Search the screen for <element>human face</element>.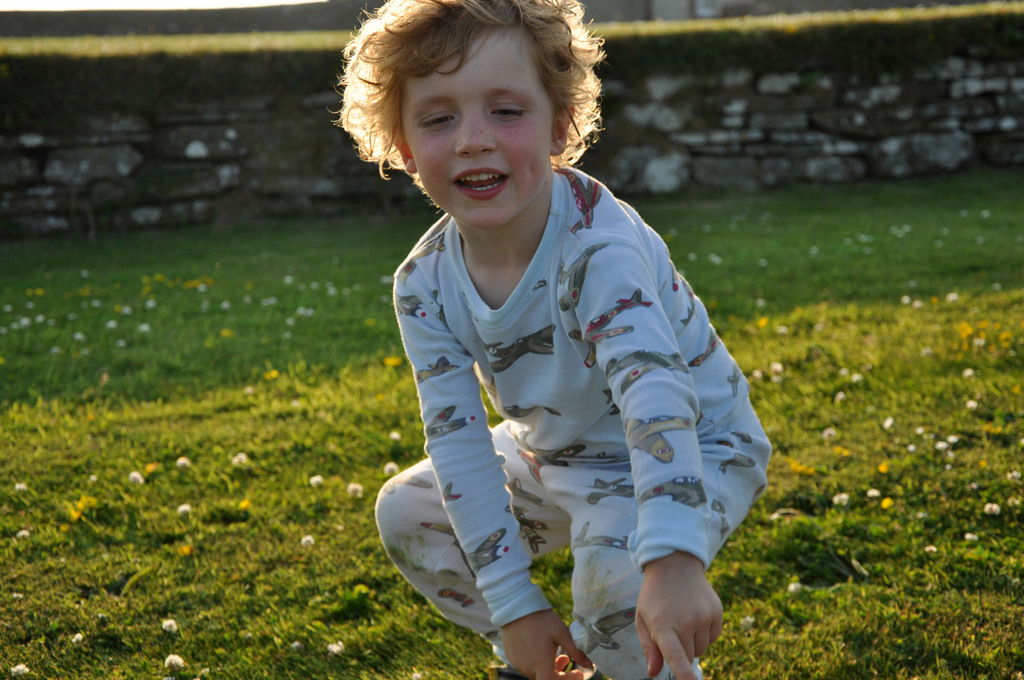
Found at 404/29/559/221.
